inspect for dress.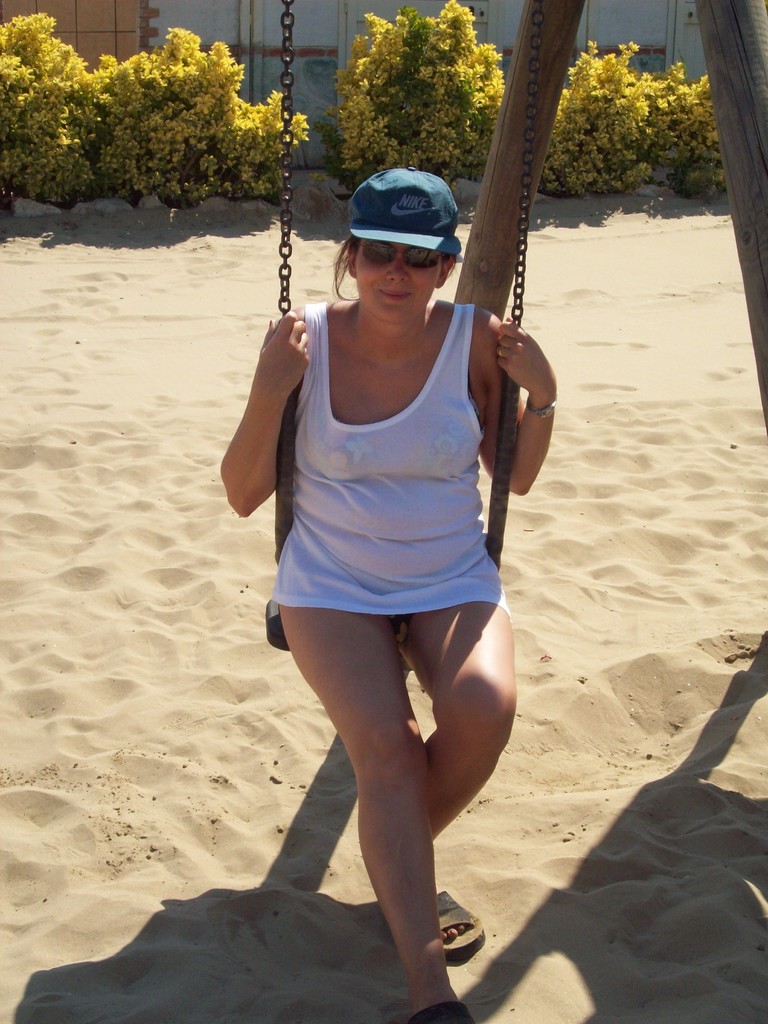
Inspection: region(261, 286, 520, 616).
